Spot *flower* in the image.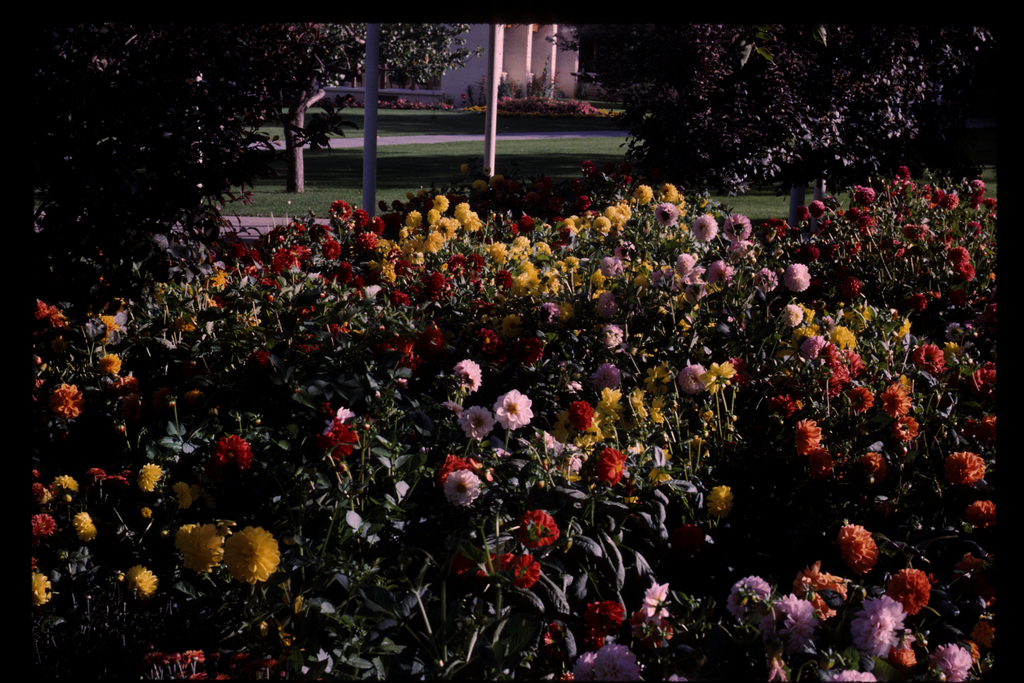
*flower* found at pyautogui.locateOnScreen(706, 482, 733, 515).
